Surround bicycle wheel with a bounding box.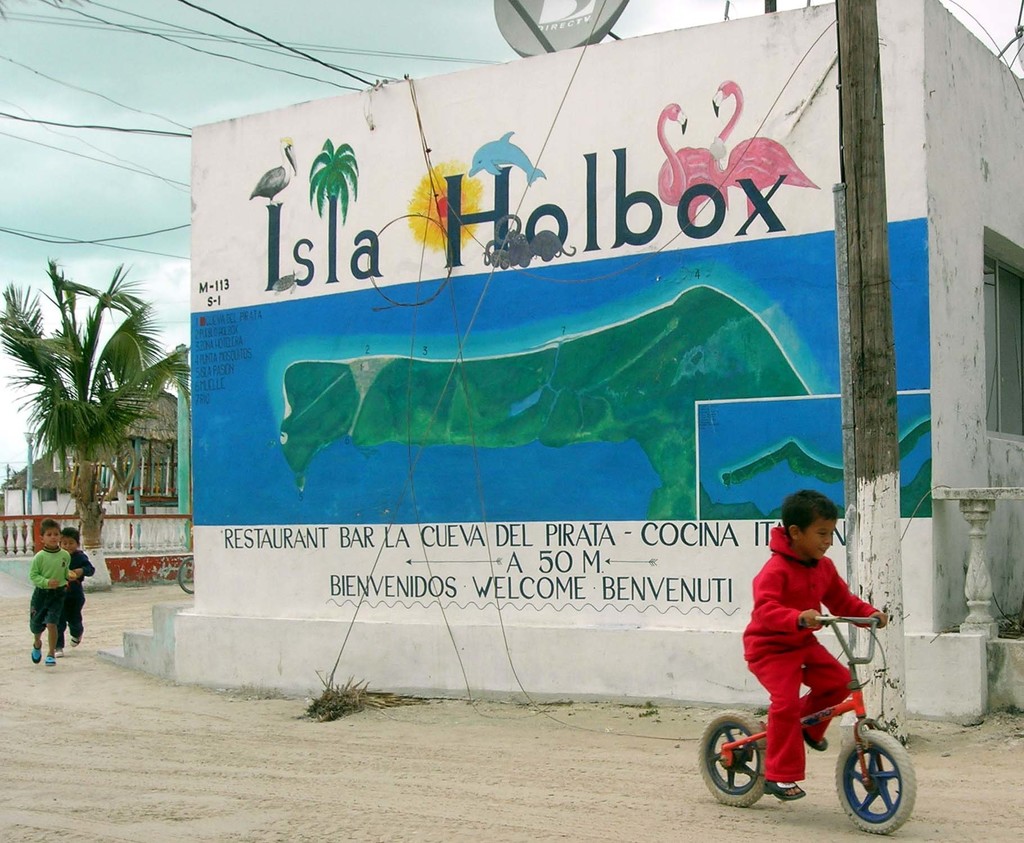
(697, 707, 767, 807).
